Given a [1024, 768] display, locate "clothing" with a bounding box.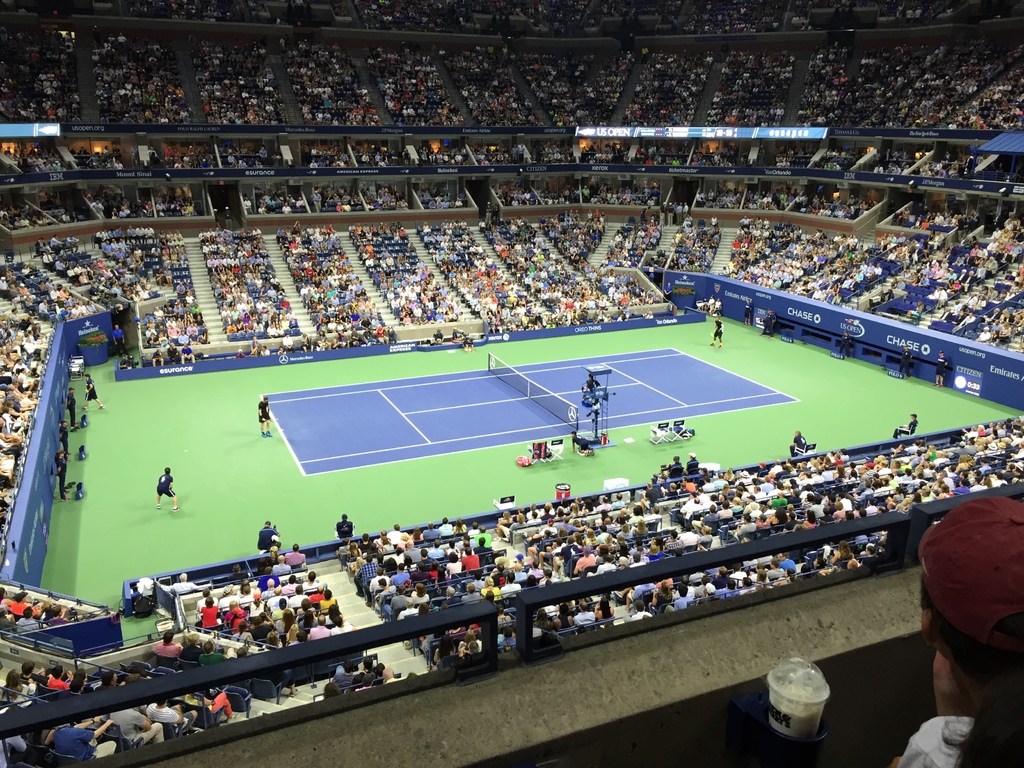
Located: crop(335, 522, 356, 534).
